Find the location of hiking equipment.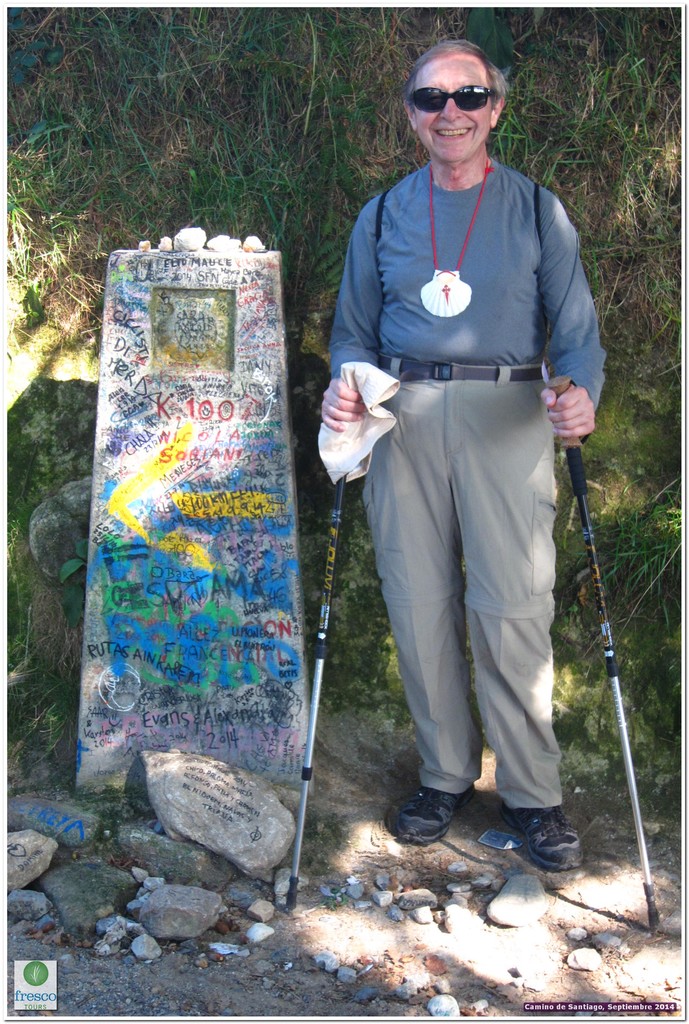
Location: bbox=[283, 356, 369, 922].
